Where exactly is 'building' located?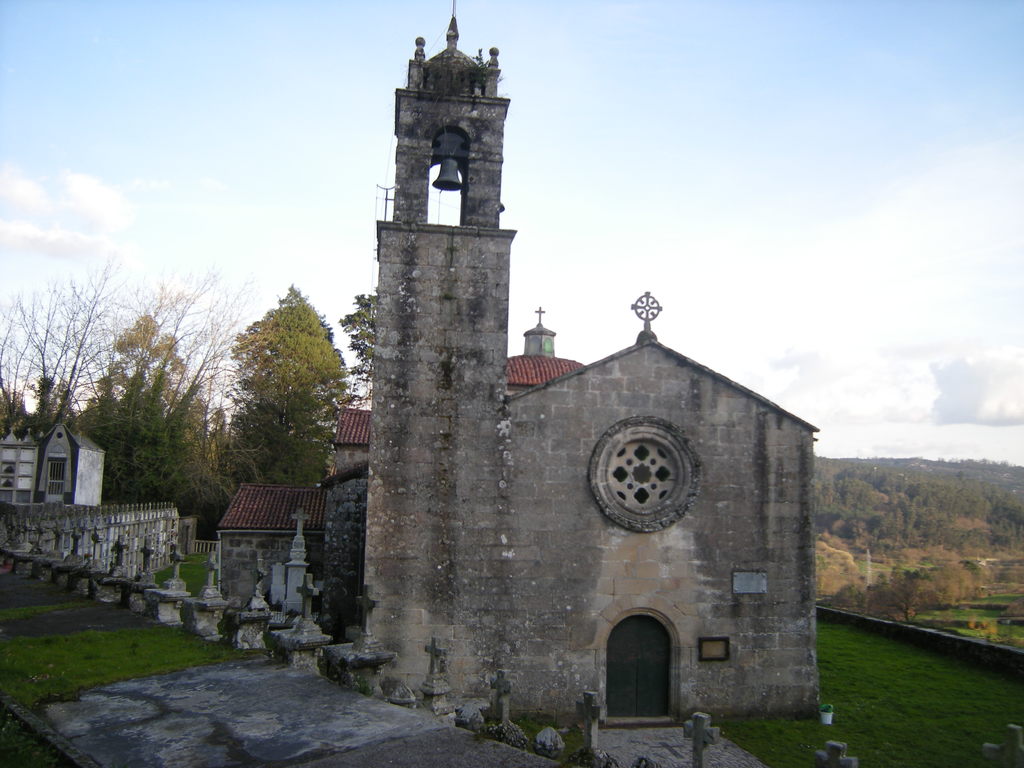
Its bounding box is l=0, t=426, r=108, b=558.
